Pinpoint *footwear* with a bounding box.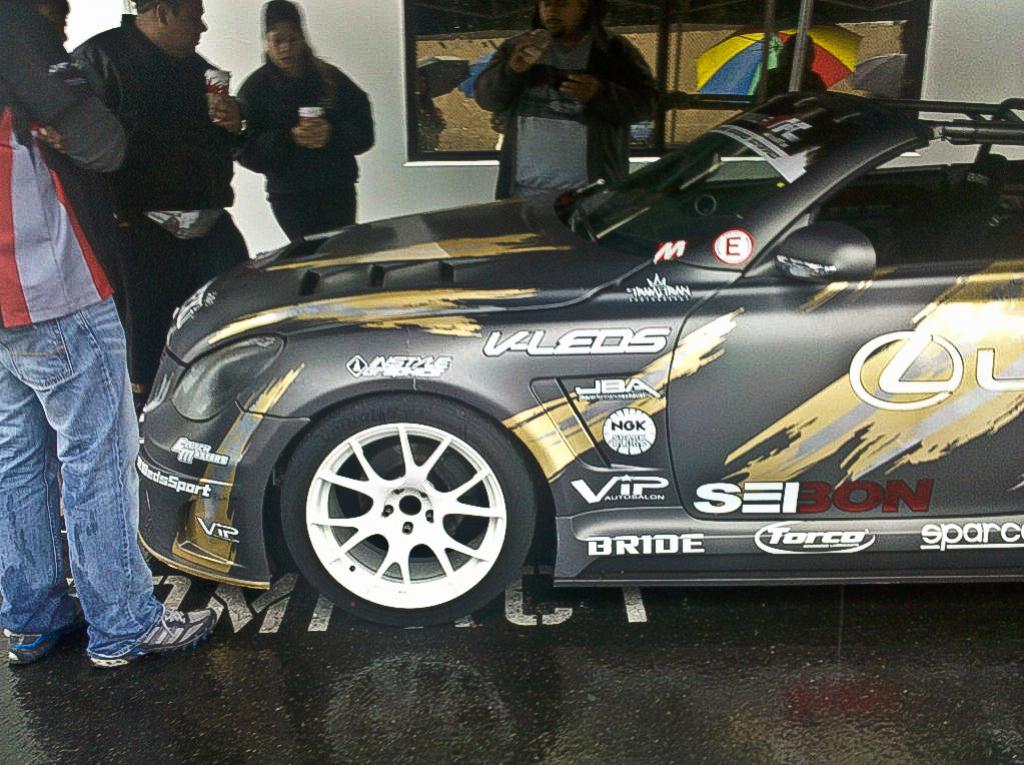
[left=6, top=583, right=88, bottom=666].
